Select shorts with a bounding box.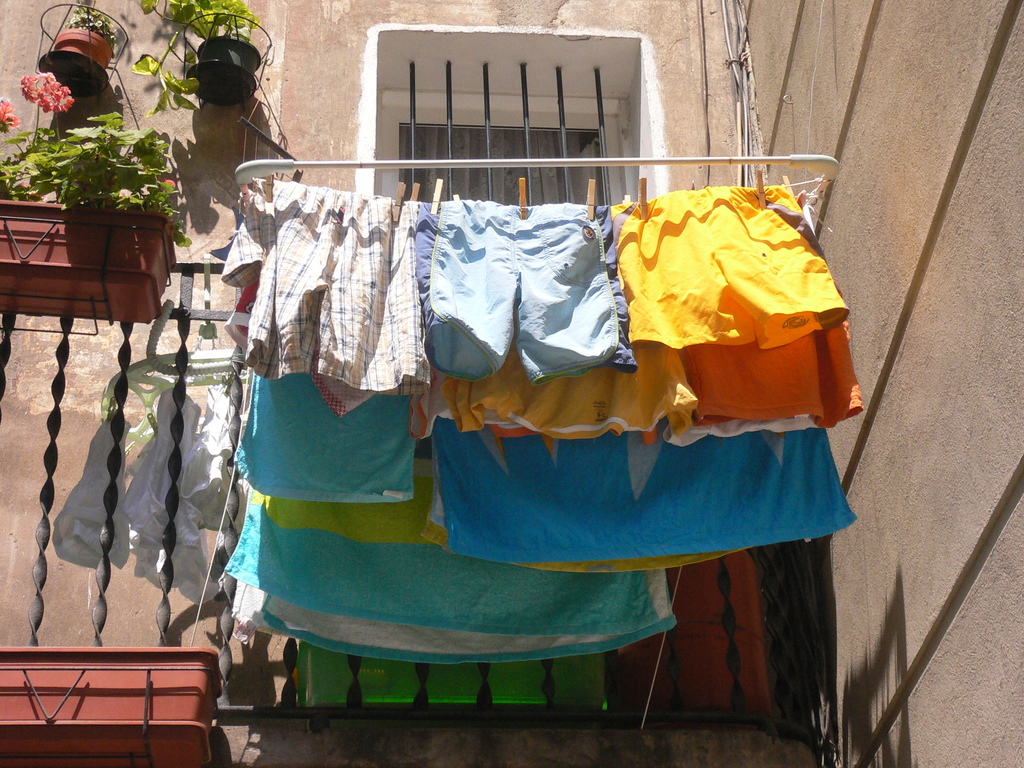
<box>218,190,427,396</box>.
